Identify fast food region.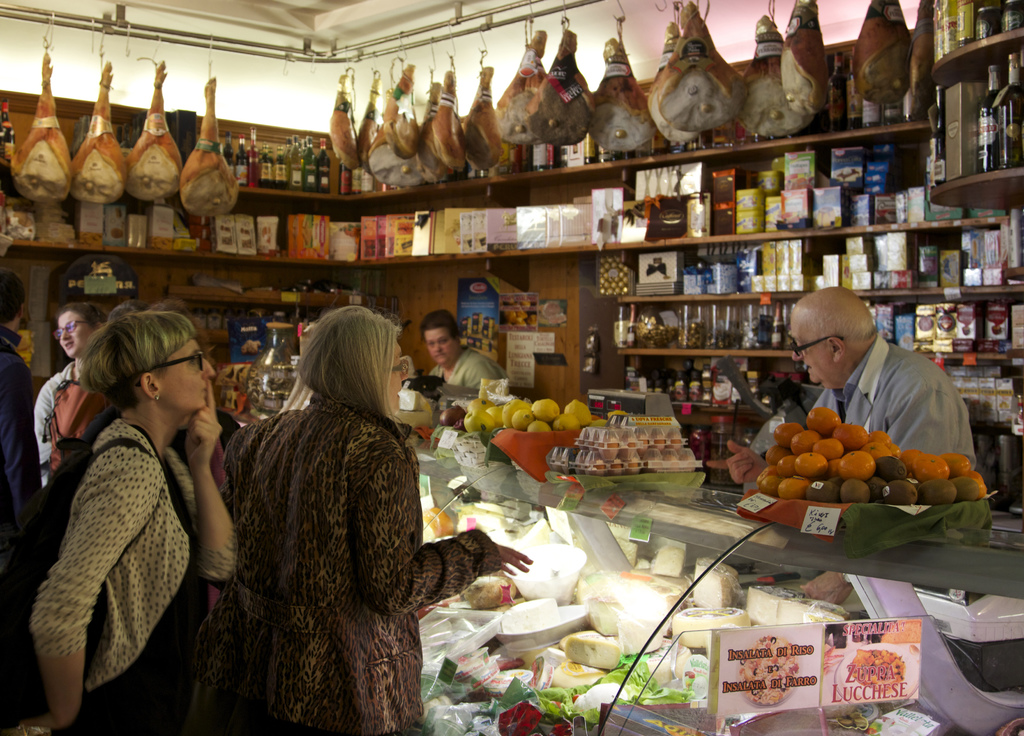
Region: [left=10, top=43, right=70, bottom=206].
